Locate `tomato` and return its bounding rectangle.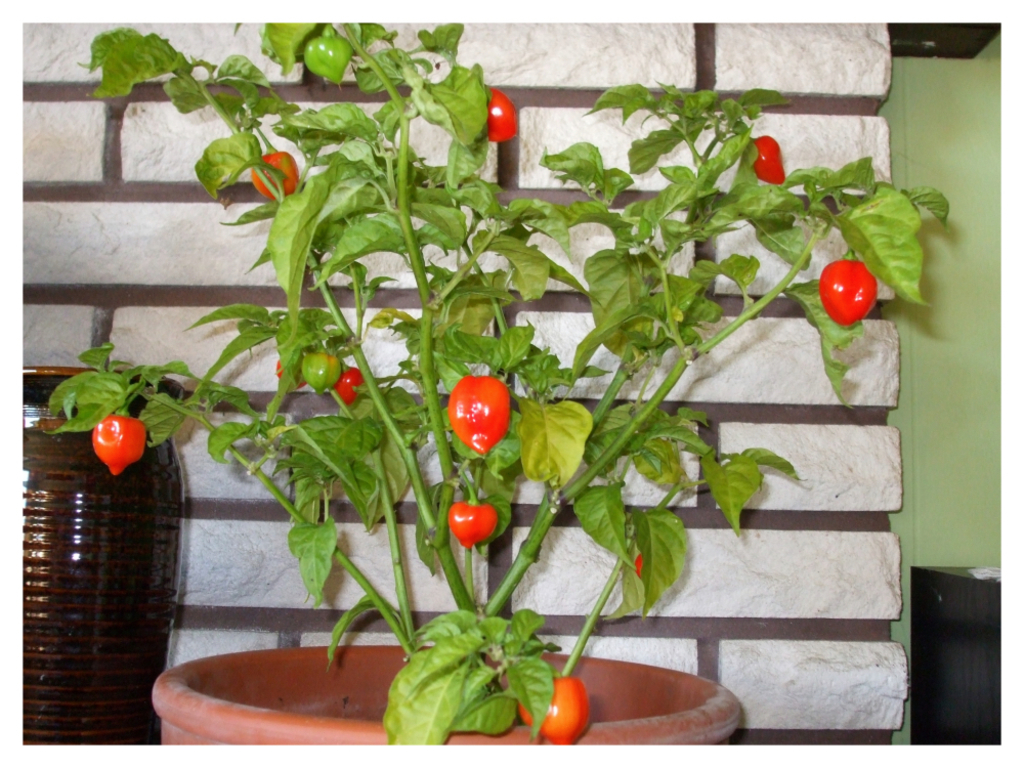
BBox(815, 258, 884, 323).
